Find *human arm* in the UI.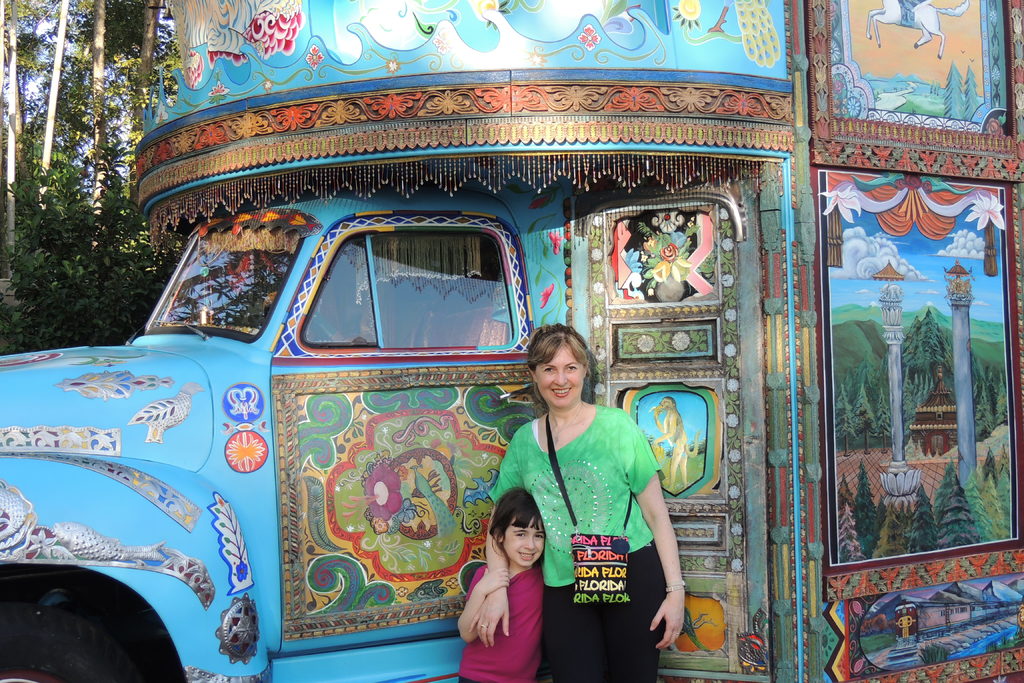
UI element at box(646, 477, 698, 636).
